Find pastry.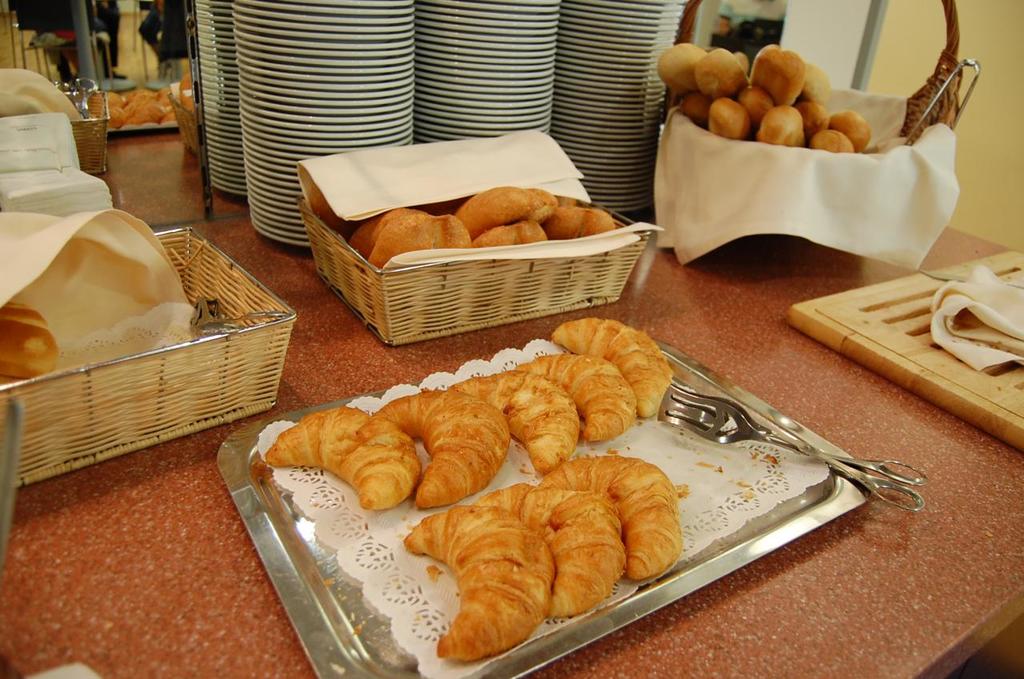
[558,331,673,426].
